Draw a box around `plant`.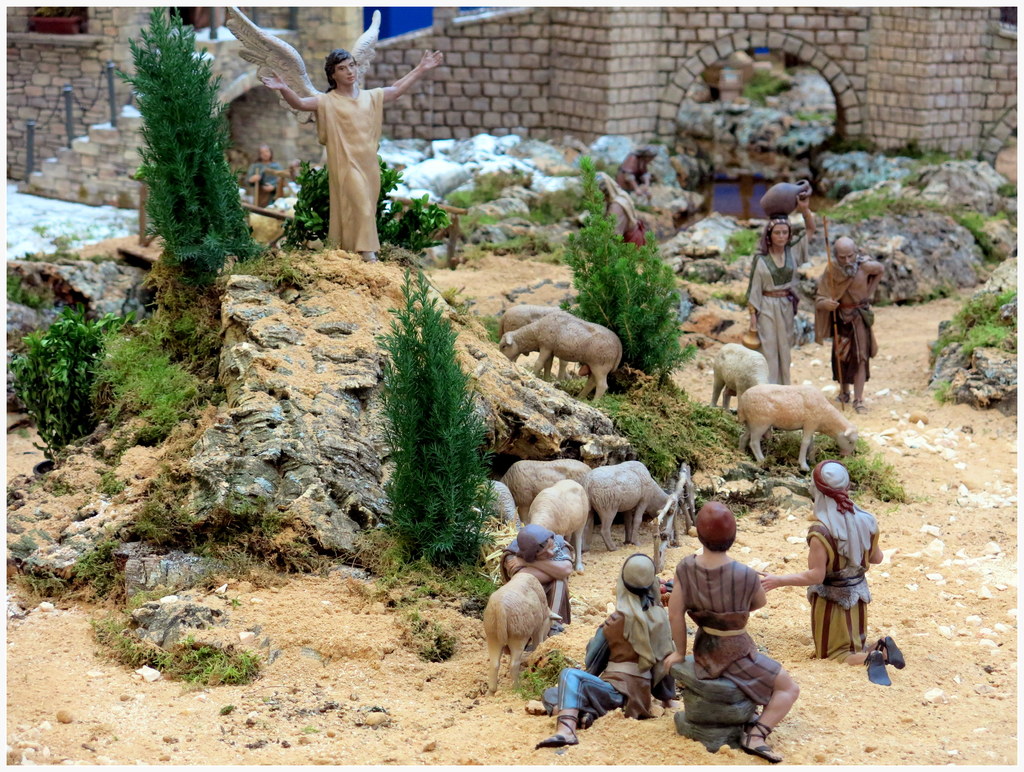
<region>591, 394, 687, 485</region>.
